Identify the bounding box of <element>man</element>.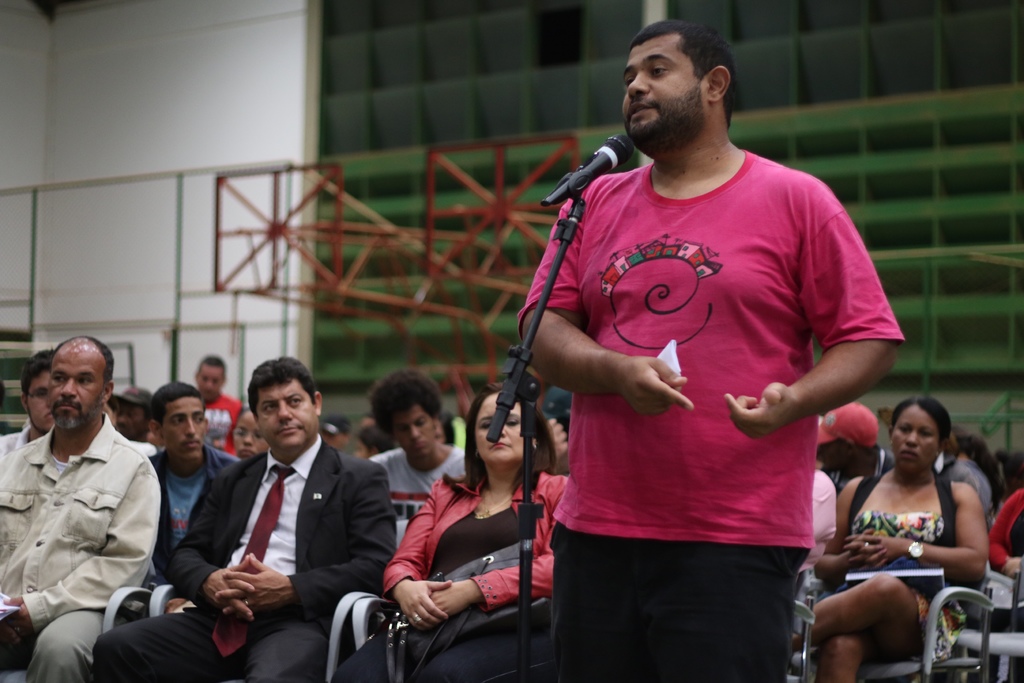
(7, 324, 177, 679).
